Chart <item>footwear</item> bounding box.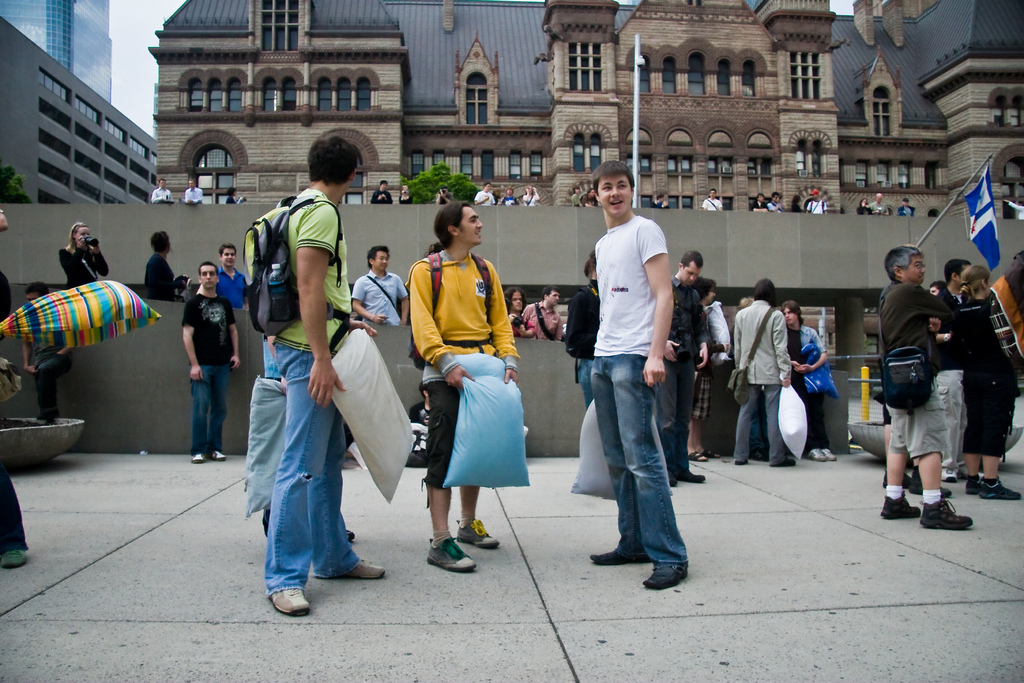
Charted: [0,547,27,573].
